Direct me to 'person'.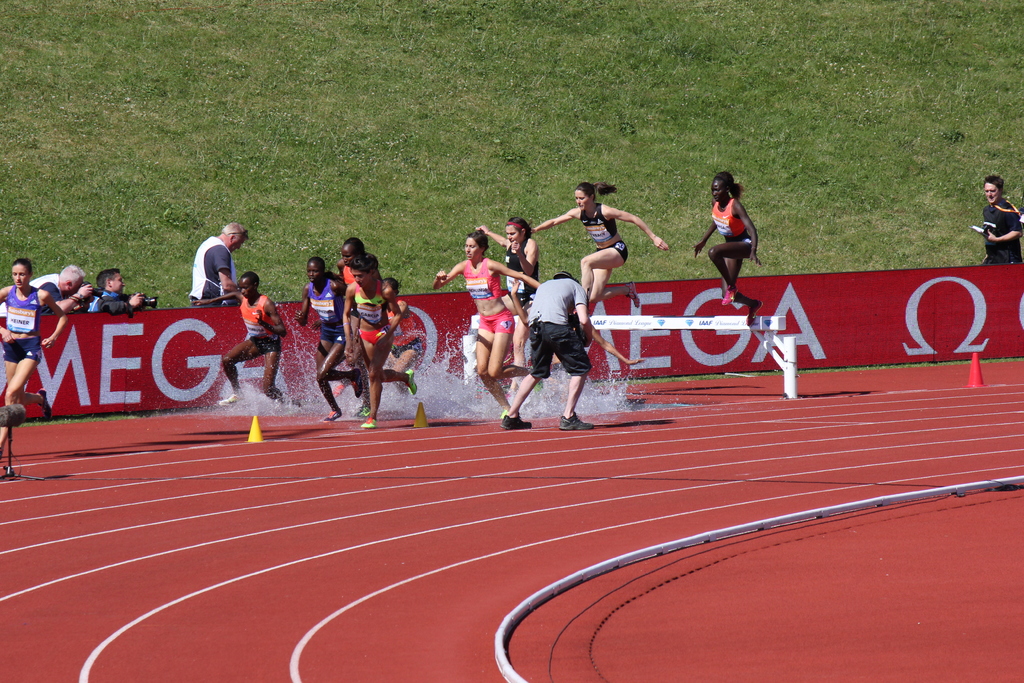
Direction: [90, 267, 146, 317].
